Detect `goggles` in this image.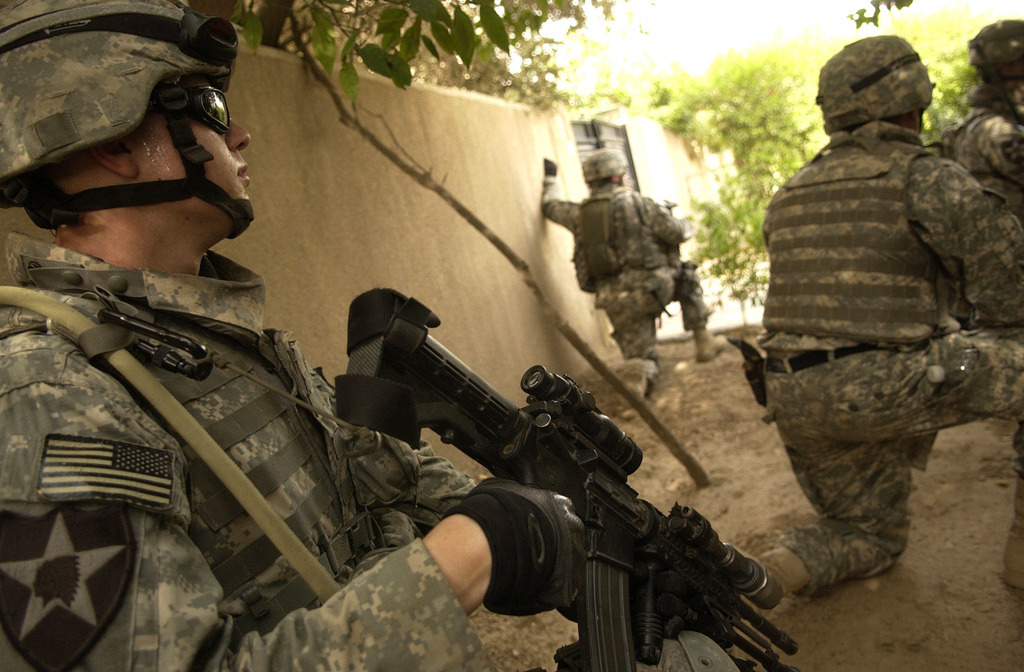
Detection: x1=149 y1=80 x2=242 y2=135.
